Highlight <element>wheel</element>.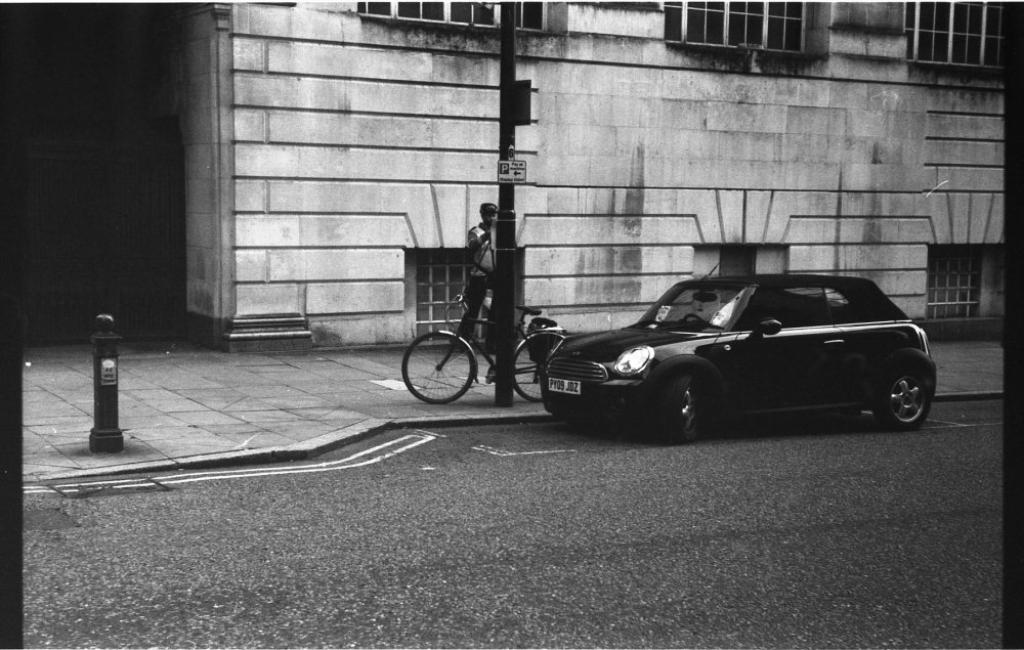
Highlighted region: region(509, 329, 564, 397).
